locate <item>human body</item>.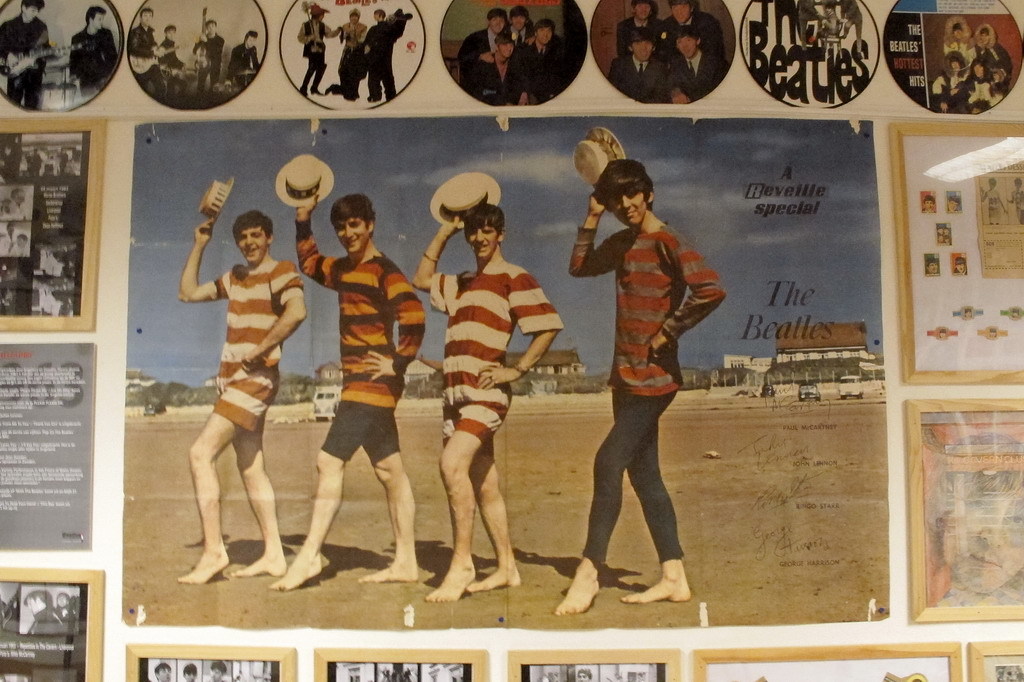
Bounding box: x1=222 y1=43 x2=261 y2=92.
